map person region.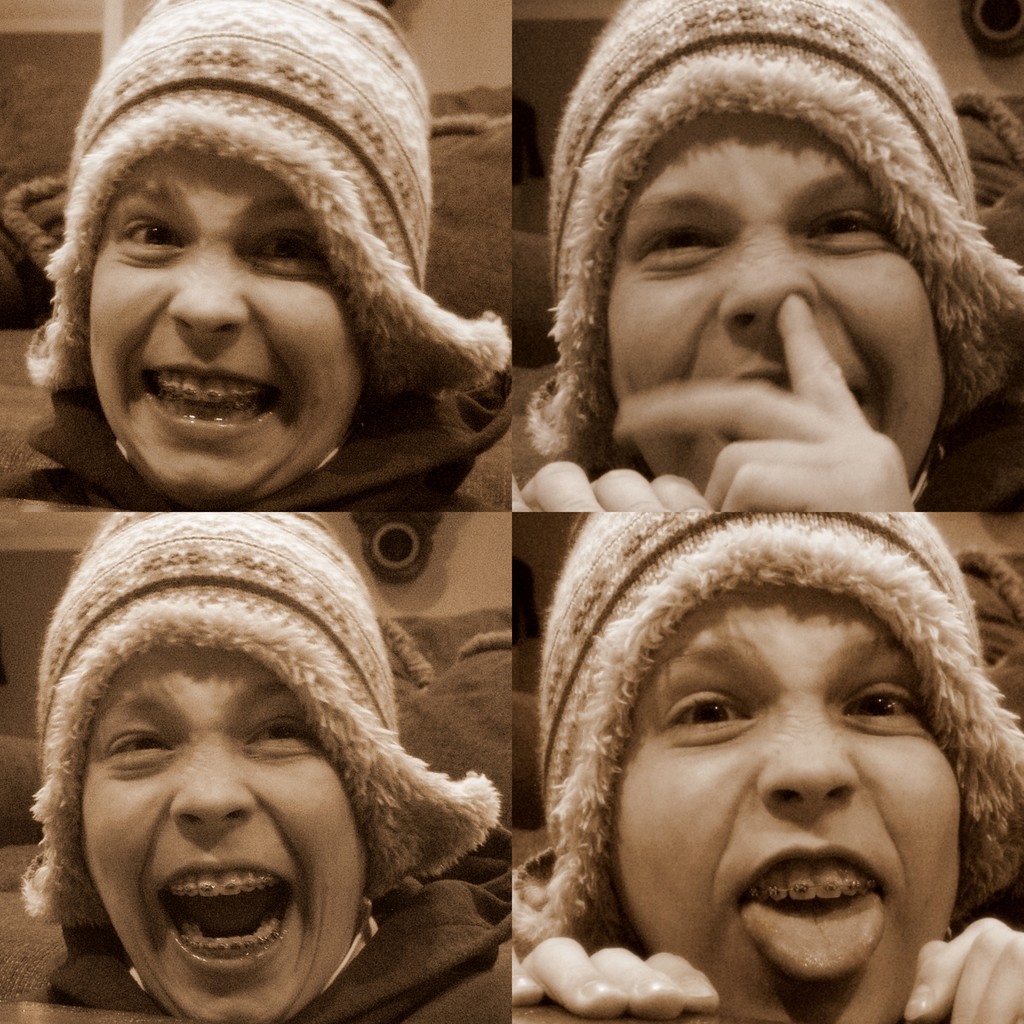
Mapped to 506,0,1023,514.
